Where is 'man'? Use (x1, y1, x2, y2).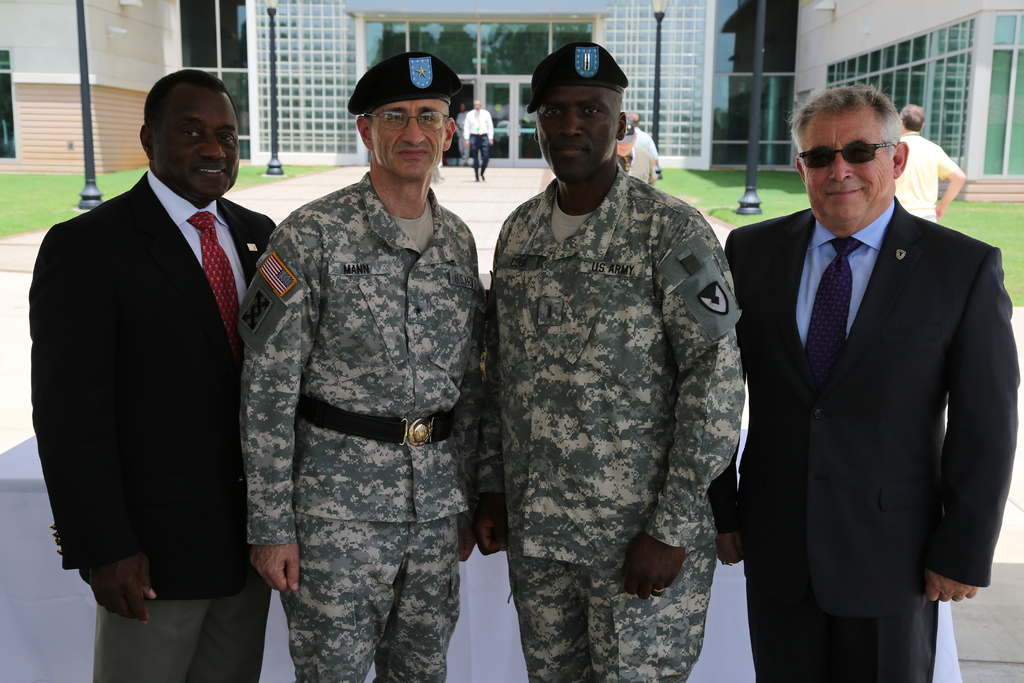
(897, 103, 966, 220).
